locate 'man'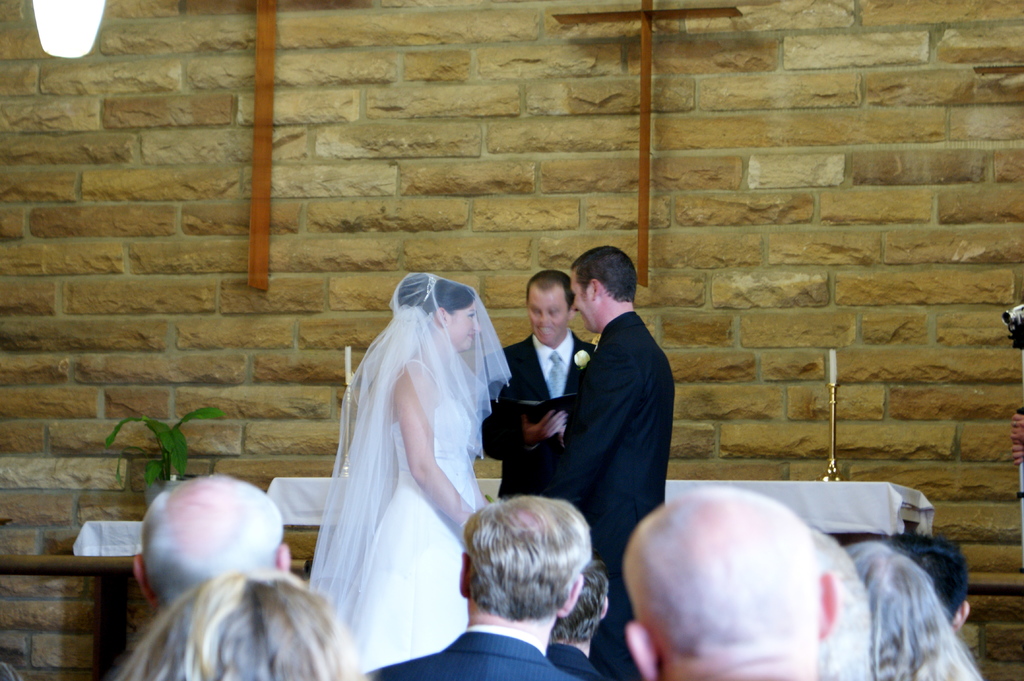
[x1=628, y1=485, x2=840, y2=680]
